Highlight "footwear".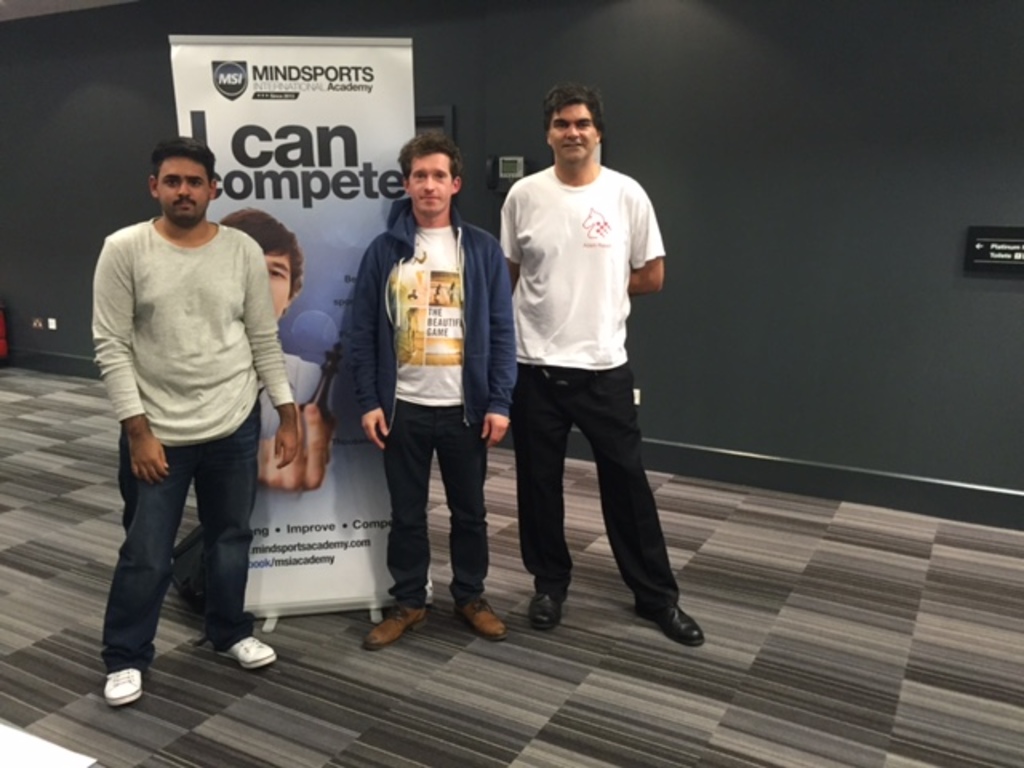
Highlighted region: 229, 635, 278, 669.
